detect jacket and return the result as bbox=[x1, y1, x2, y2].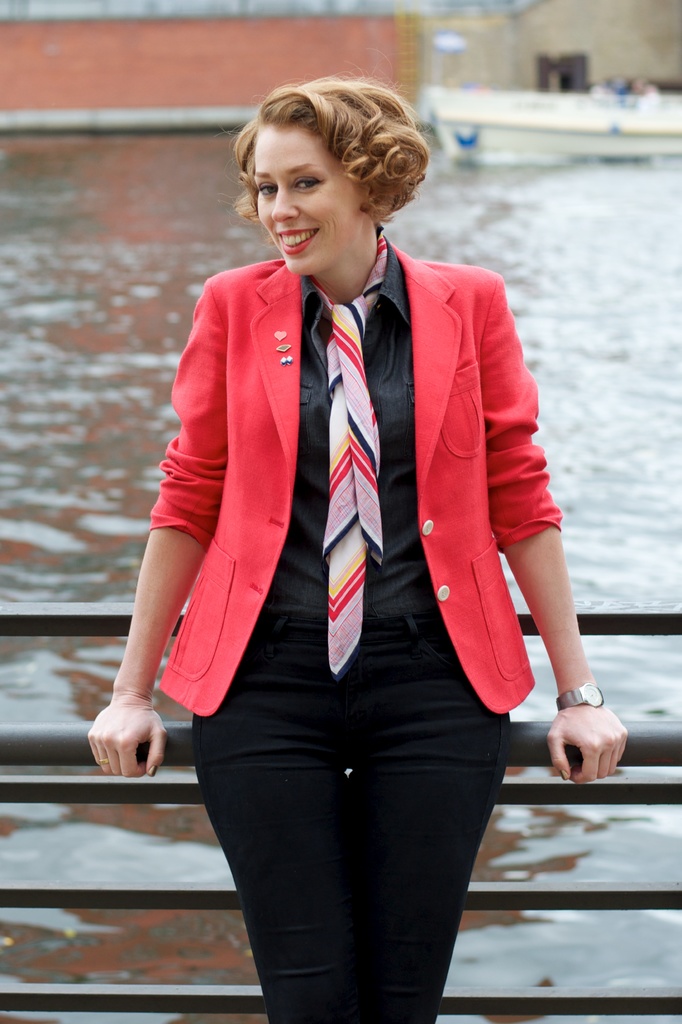
bbox=[148, 241, 563, 715].
